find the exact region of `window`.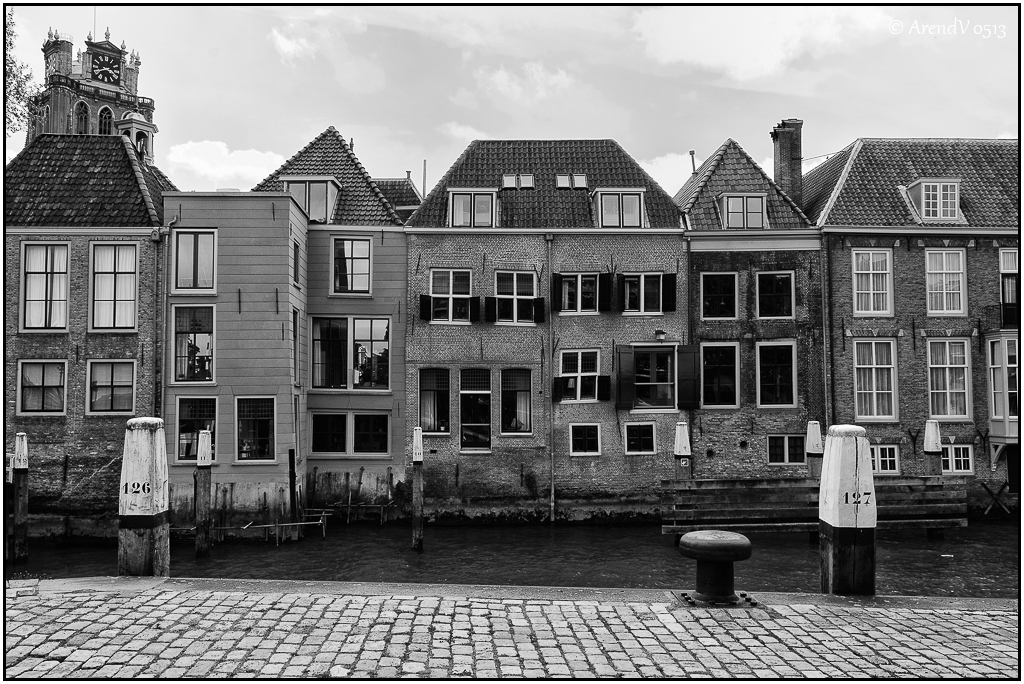
Exact region: [left=621, top=422, right=656, bottom=457].
